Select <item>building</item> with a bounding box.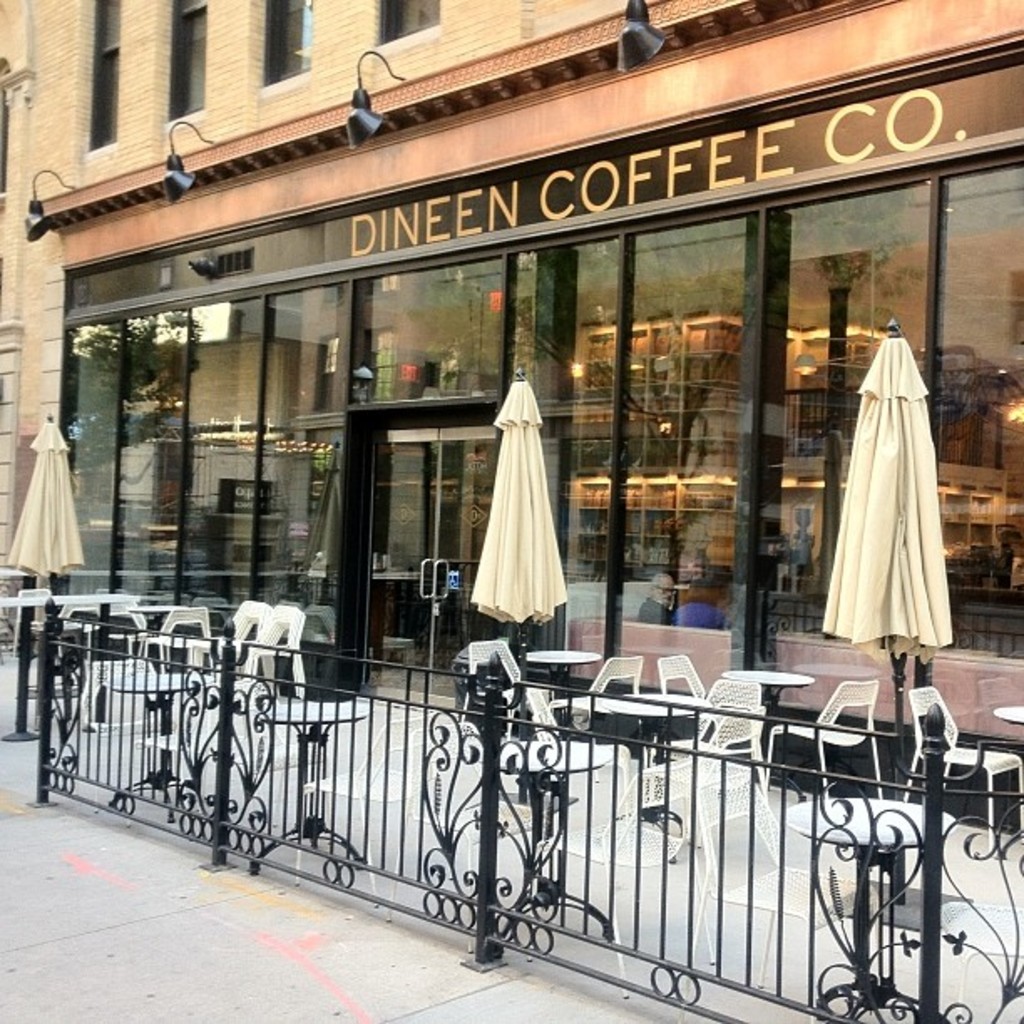
0,5,1022,822.
